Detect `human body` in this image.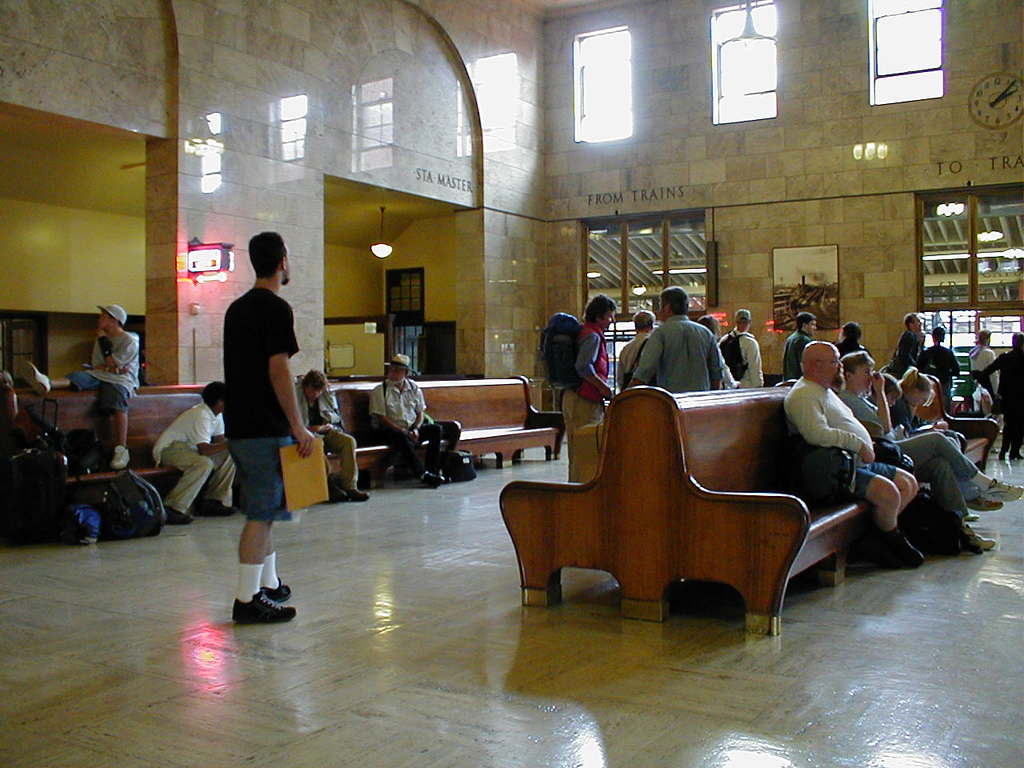
Detection: BBox(365, 348, 459, 482).
